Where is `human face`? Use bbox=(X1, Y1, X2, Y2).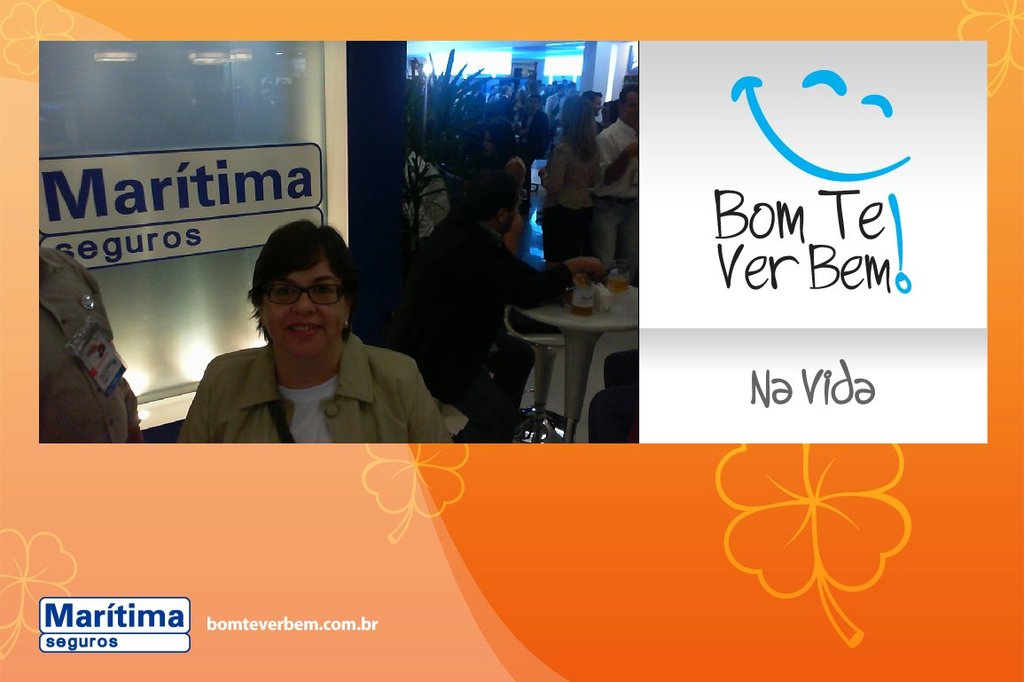
bbox=(508, 194, 520, 234).
